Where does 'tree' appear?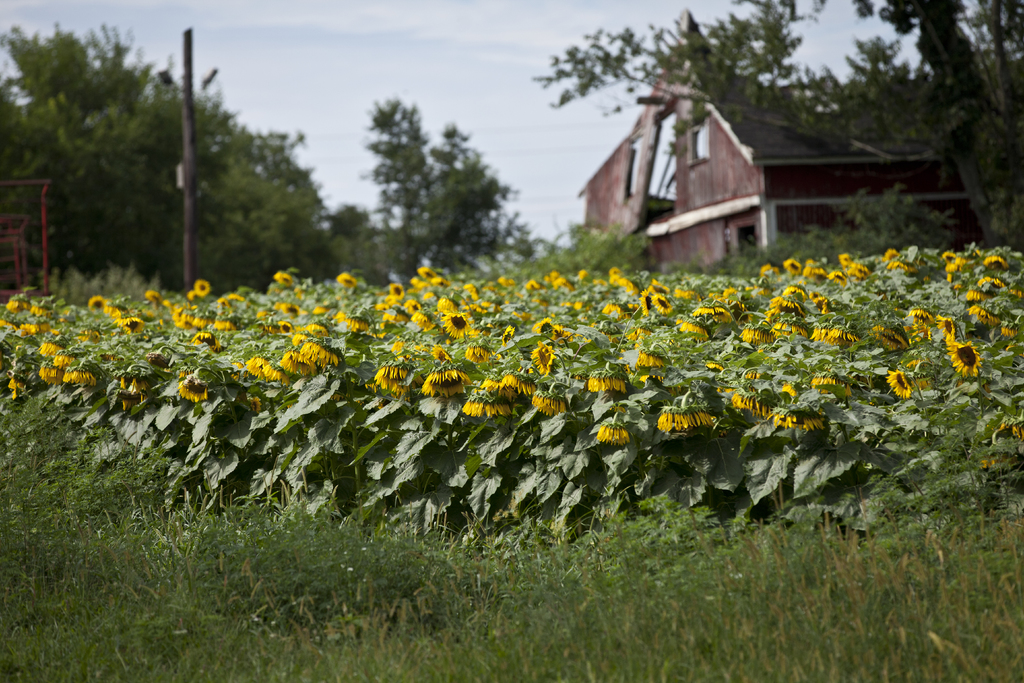
Appears at {"x1": 371, "y1": 97, "x2": 534, "y2": 273}.
